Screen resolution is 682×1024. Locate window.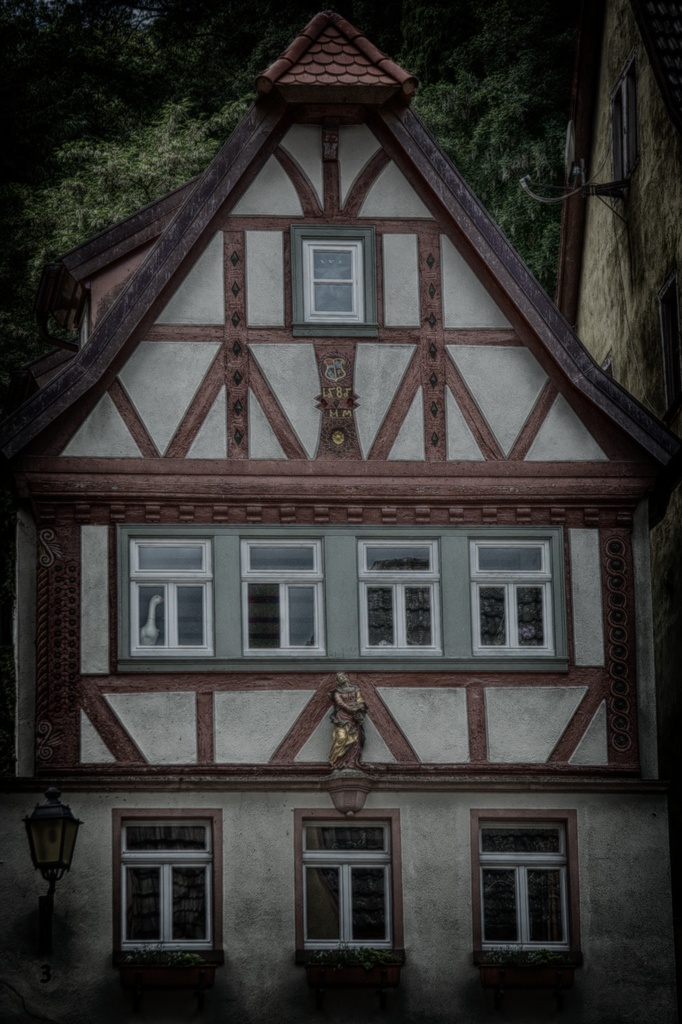
{"left": 122, "top": 534, "right": 214, "bottom": 659}.
